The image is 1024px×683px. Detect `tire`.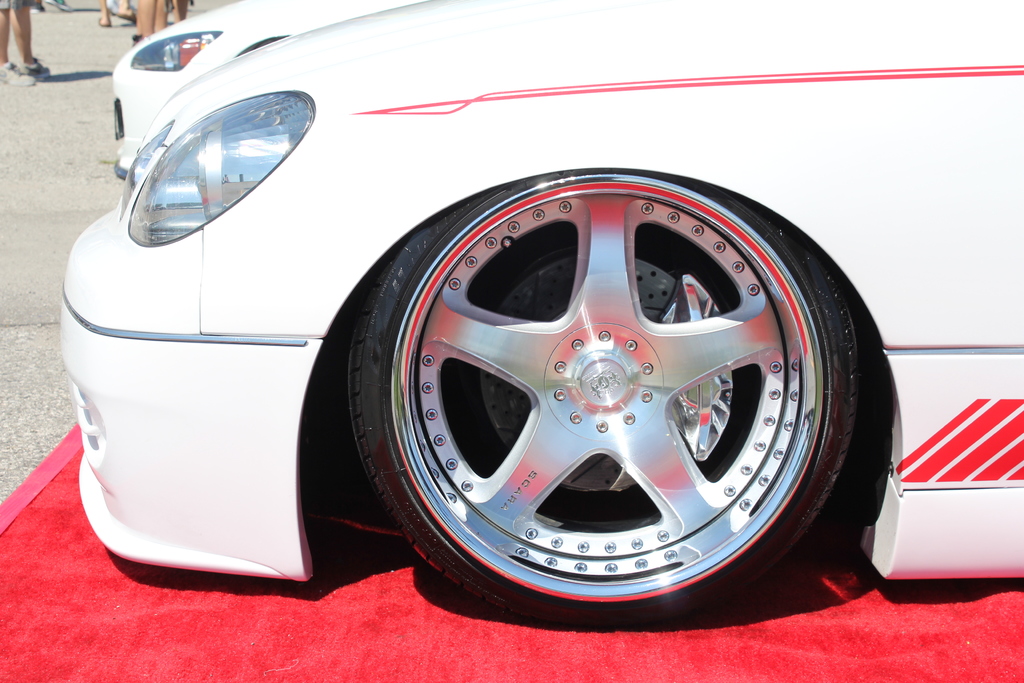
Detection: {"left": 347, "top": 168, "right": 863, "bottom": 630}.
